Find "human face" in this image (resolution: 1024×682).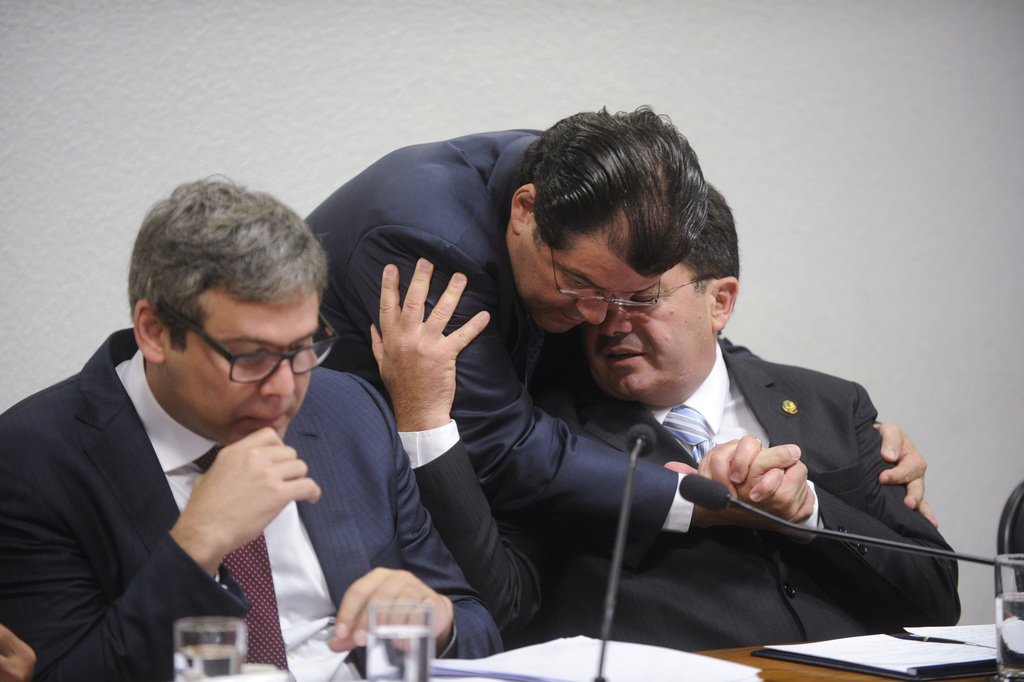
[x1=521, y1=228, x2=662, y2=333].
